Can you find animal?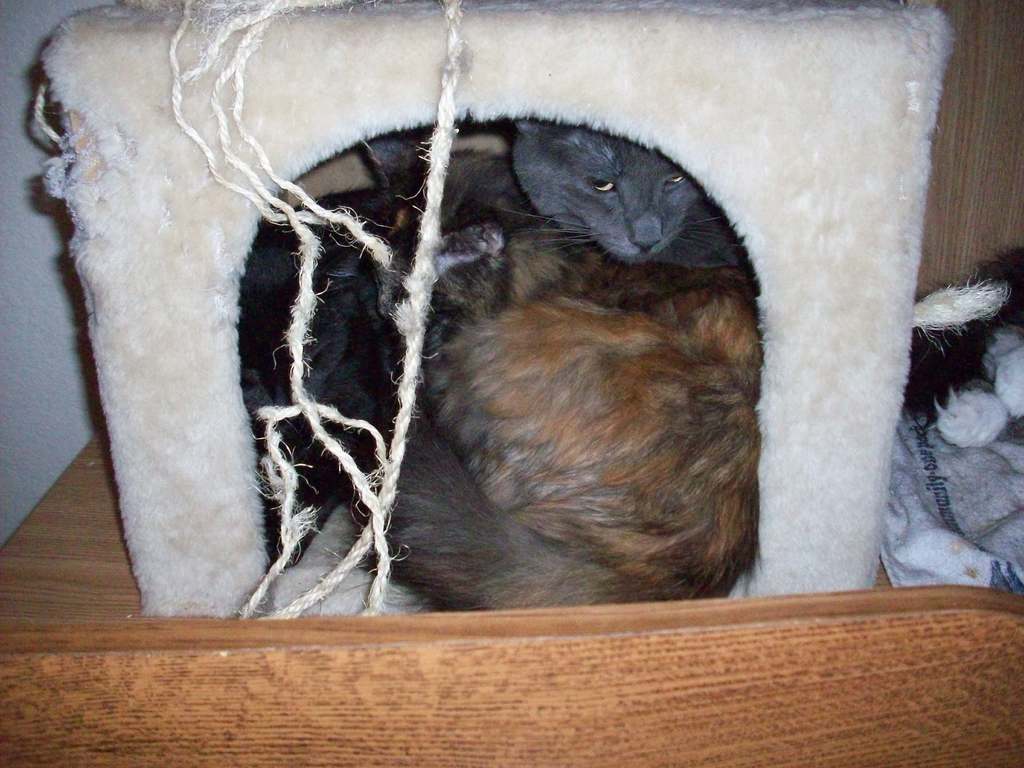
Yes, bounding box: rect(243, 118, 749, 486).
